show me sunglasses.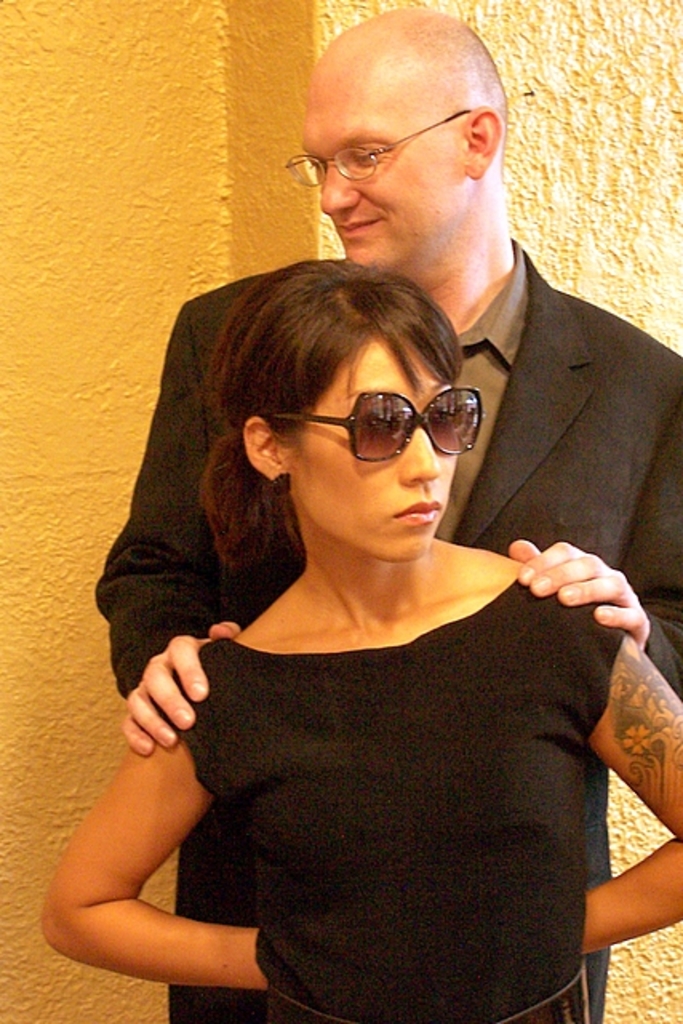
sunglasses is here: region(266, 381, 483, 464).
